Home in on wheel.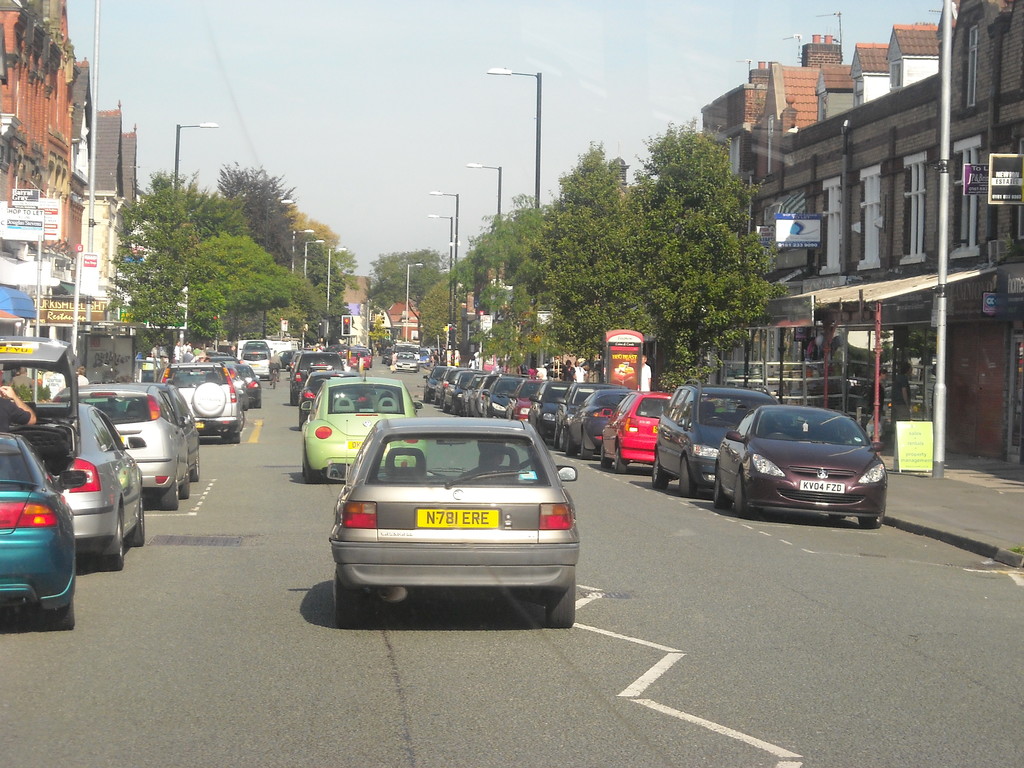
Homed in at 127 498 145 546.
